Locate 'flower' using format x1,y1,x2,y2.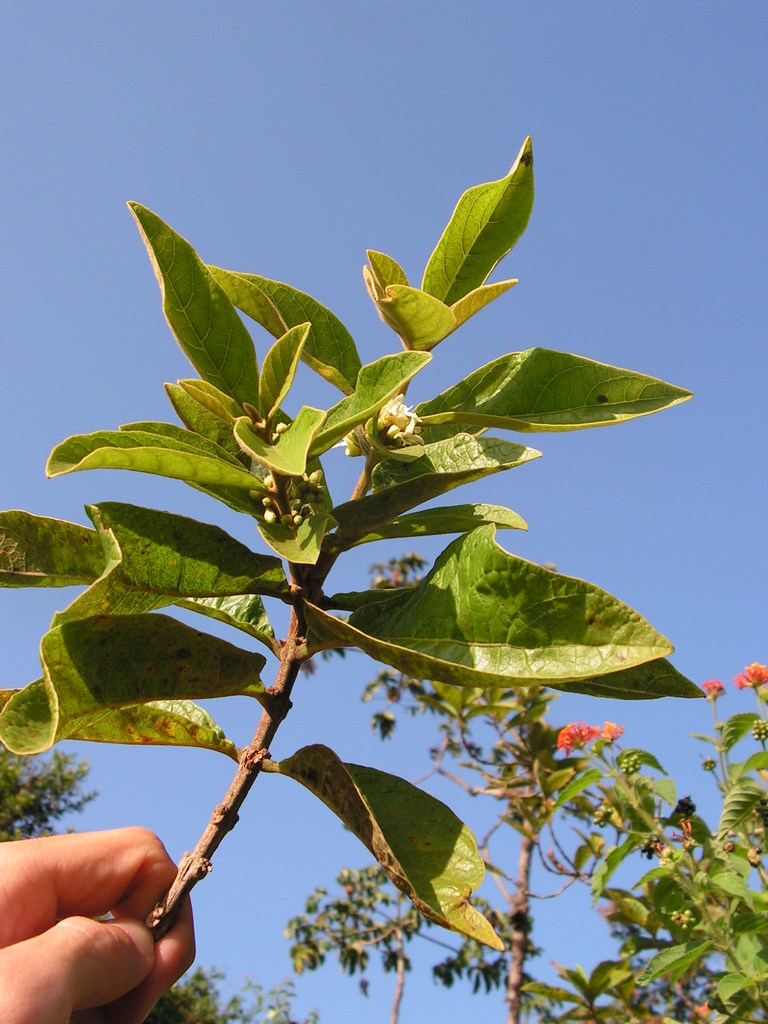
552,720,594,753.
